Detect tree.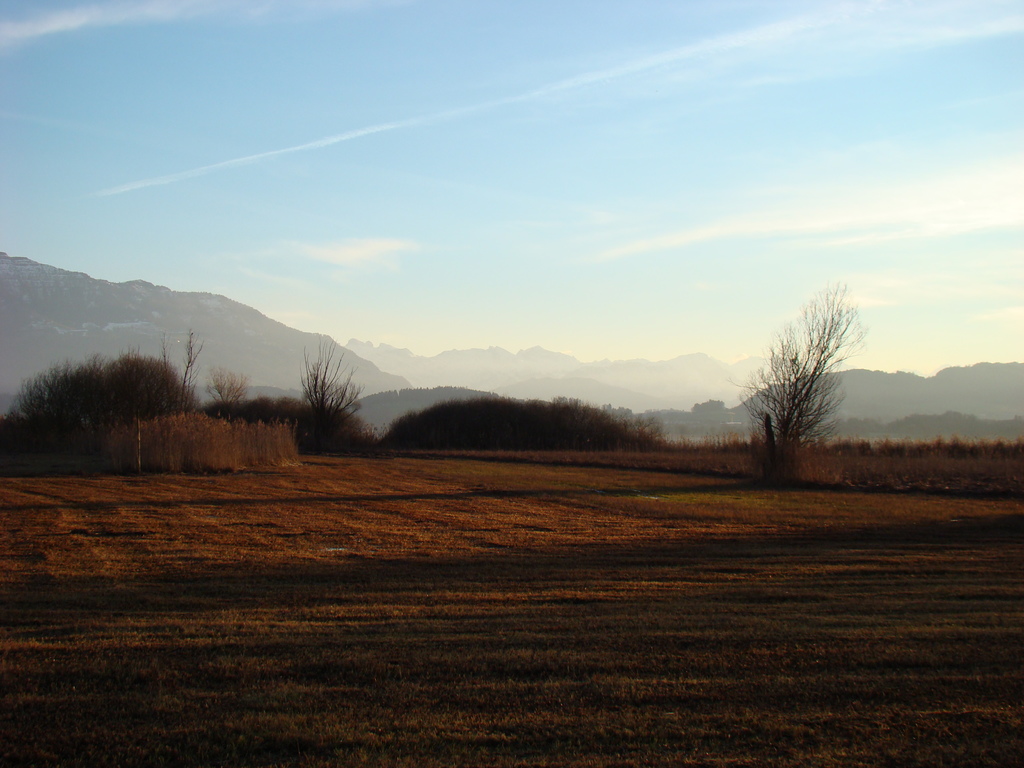
Detected at bbox(298, 332, 371, 452).
